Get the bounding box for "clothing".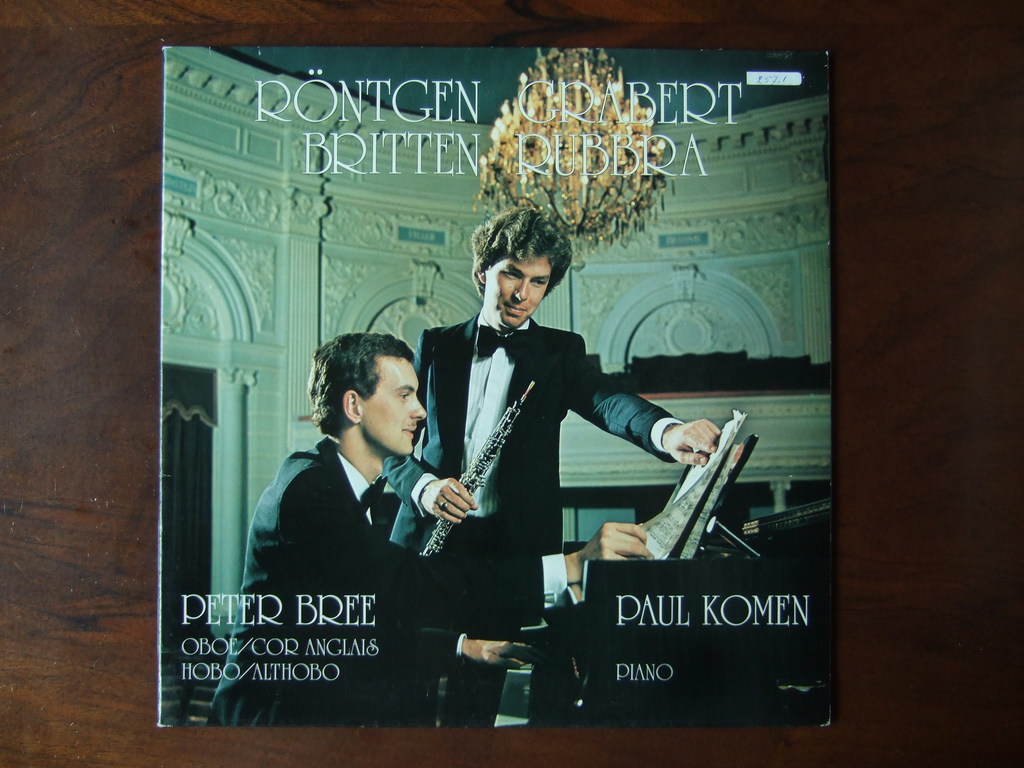
205,438,566,737.
